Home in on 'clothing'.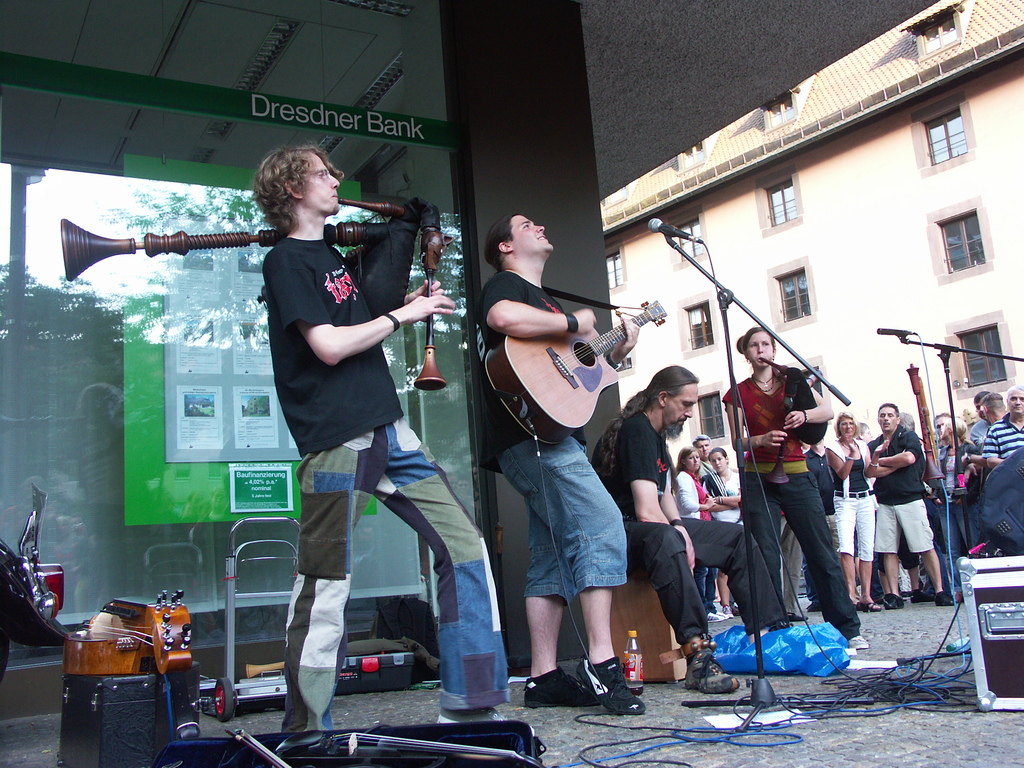
Homed in at <bbox>477, 244, 639, 615</bbox>.
